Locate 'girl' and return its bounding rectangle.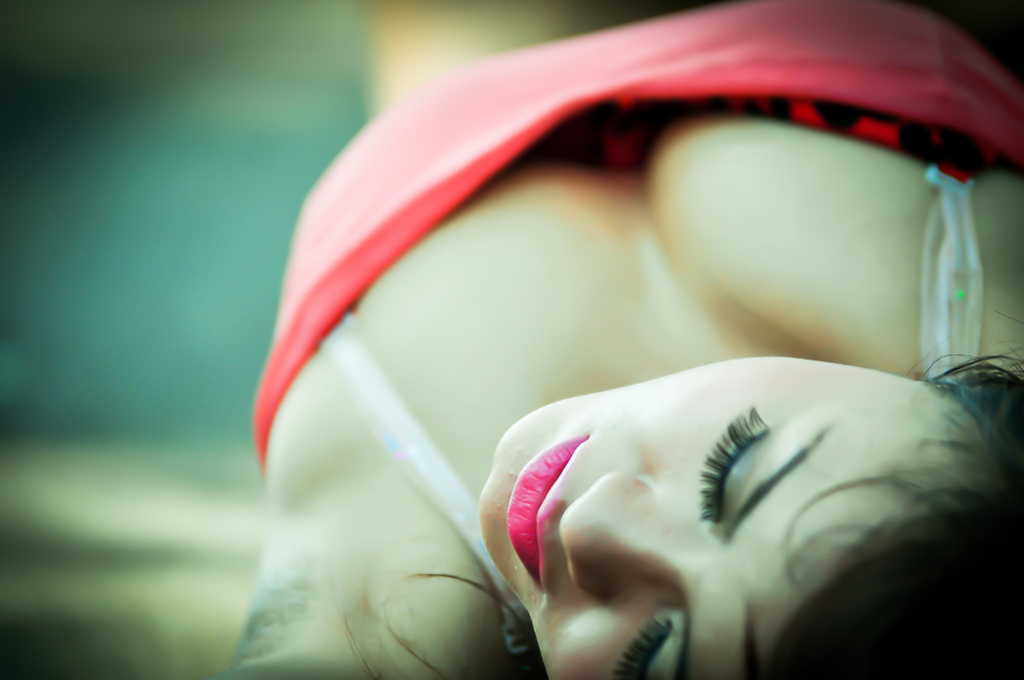
(left=227, top=0, right=1023, bottom=679).
